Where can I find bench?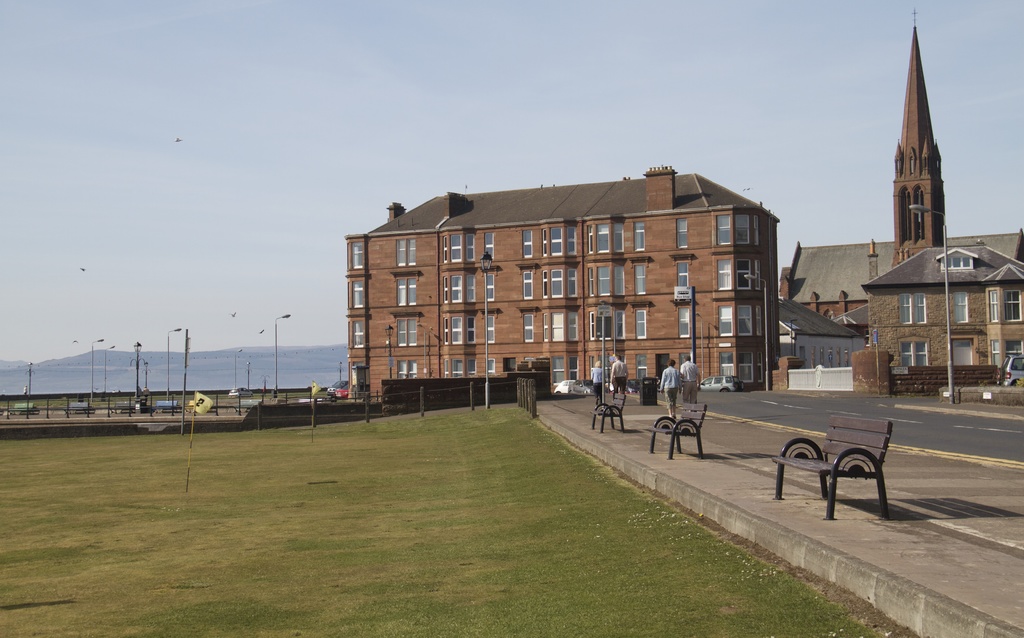
You can find it at 301/398/322/403.
